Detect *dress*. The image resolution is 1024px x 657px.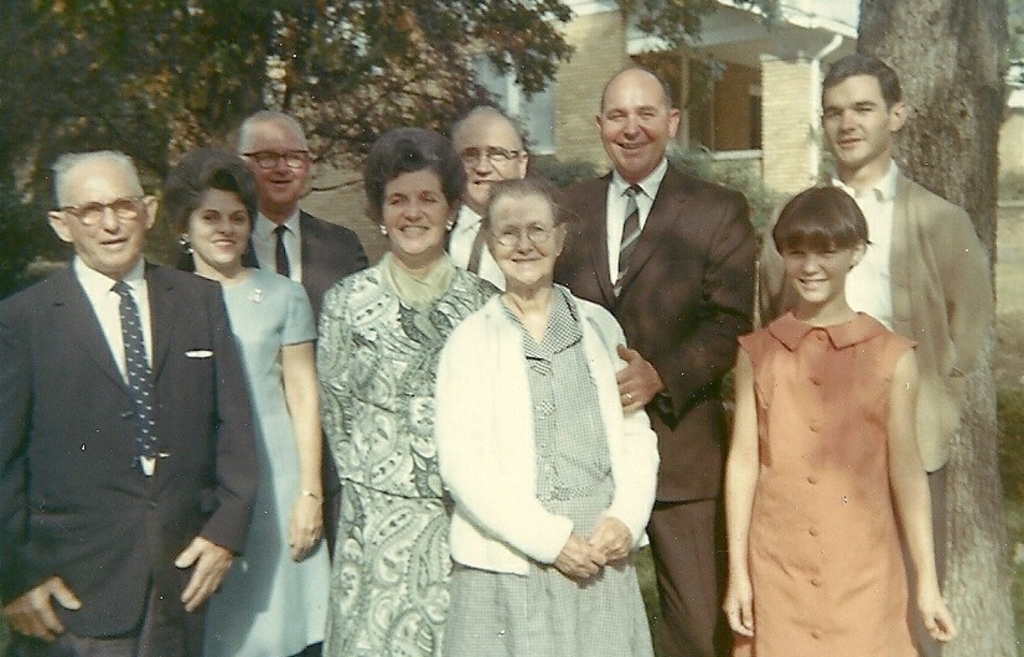
bbox=[187, 269, 333, 655].
